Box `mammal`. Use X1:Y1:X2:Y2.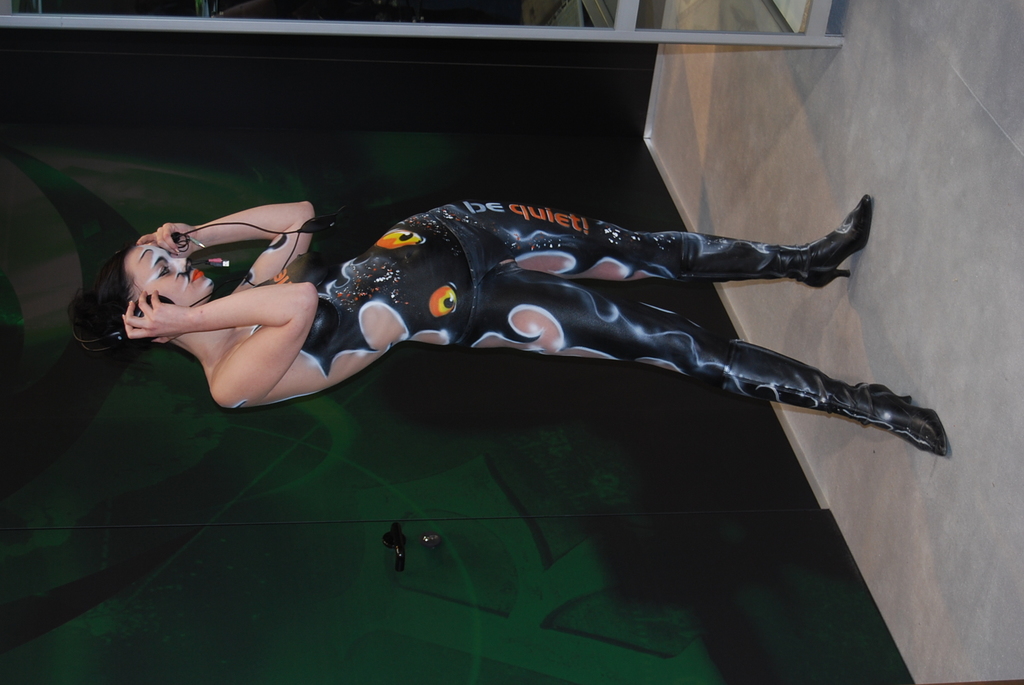
79:185:973:432.
